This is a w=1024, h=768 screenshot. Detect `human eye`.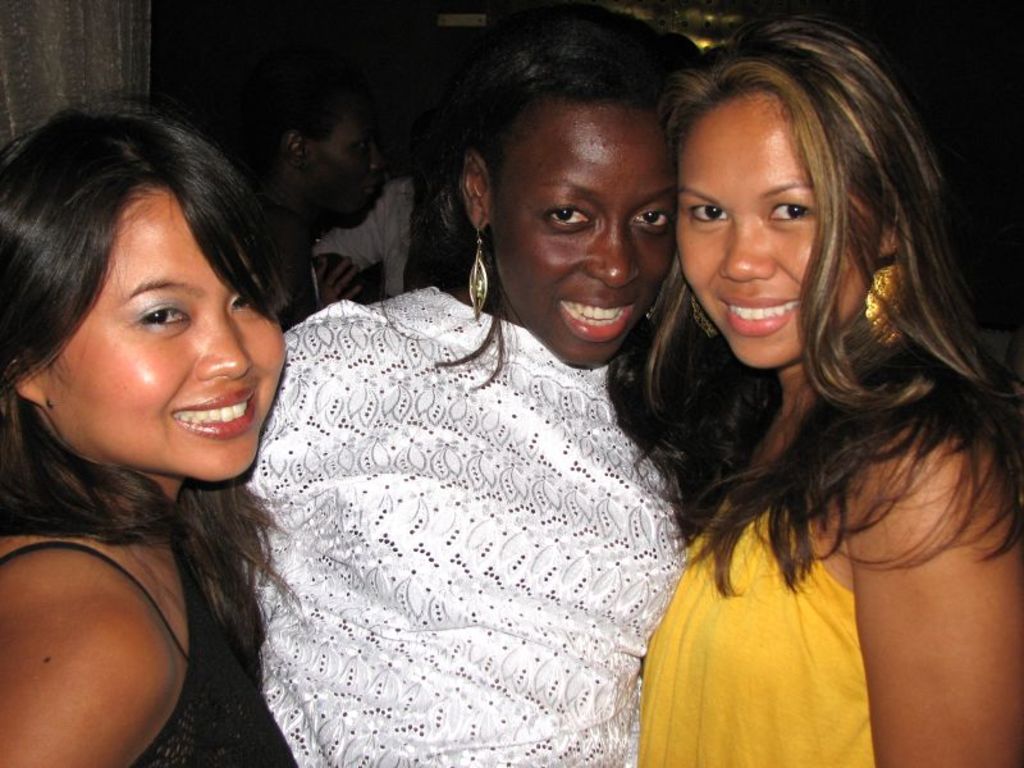
crop(225, 285, 268, 319).
